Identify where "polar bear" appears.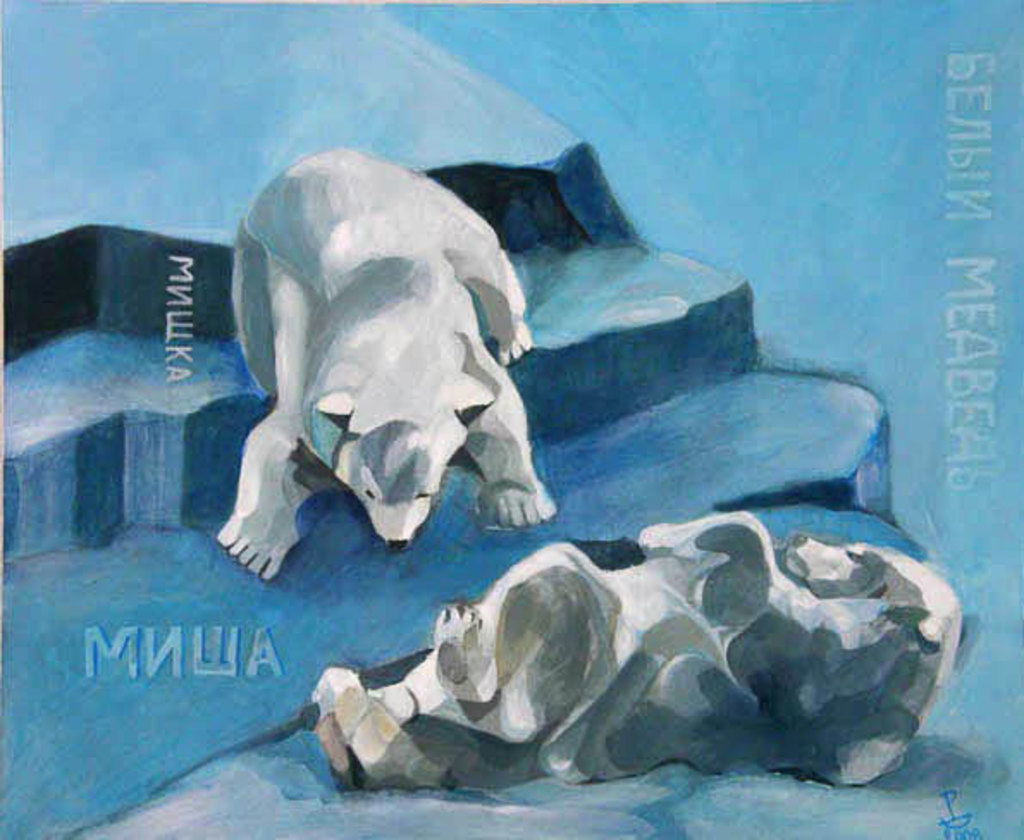
Appears at x1=220 y1=136 x2=556 y2=580.
